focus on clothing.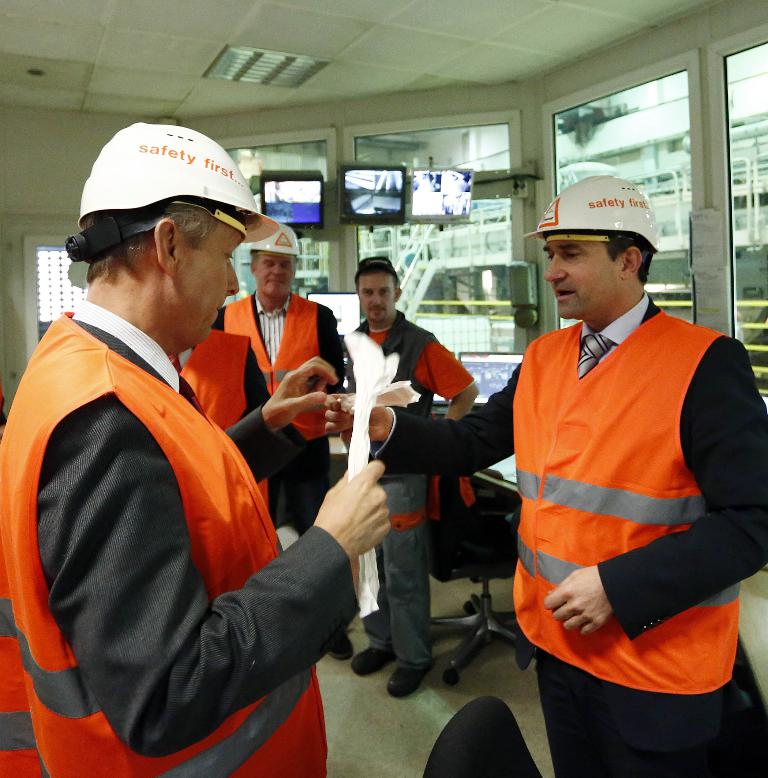
Focused at left=518, top=284, right=750, bottom=733.
